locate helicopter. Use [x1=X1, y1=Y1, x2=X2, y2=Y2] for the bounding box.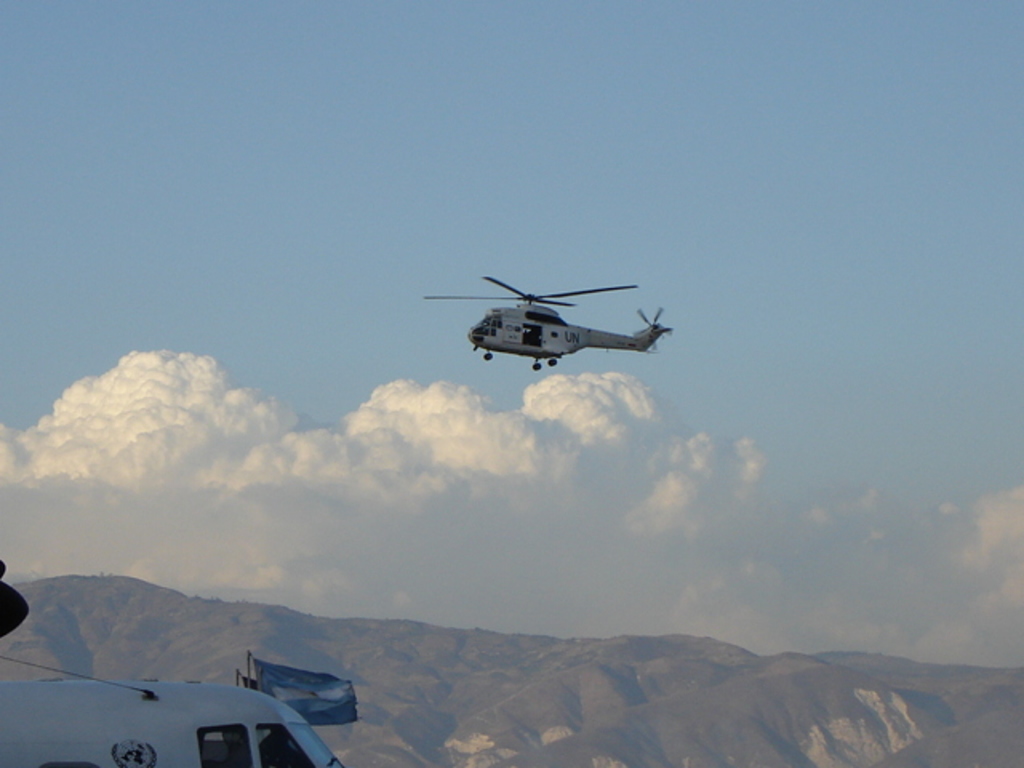
[x1=435, y1=266, x2=678, y2=379].
